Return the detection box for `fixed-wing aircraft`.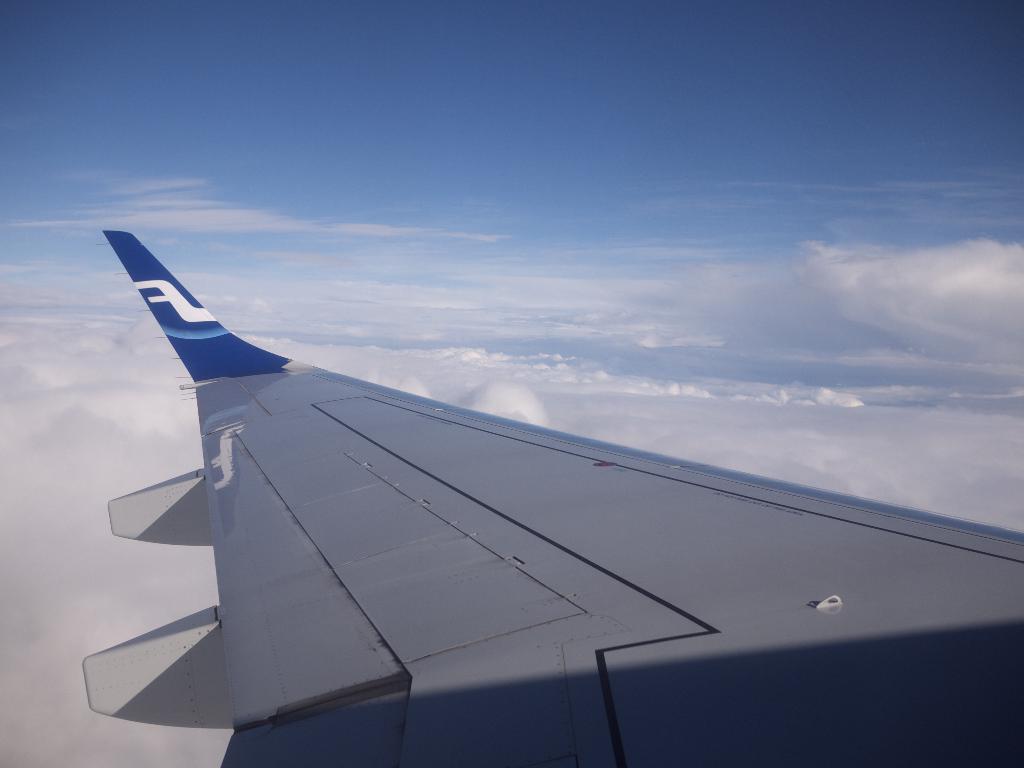
83/232/1023/767.
